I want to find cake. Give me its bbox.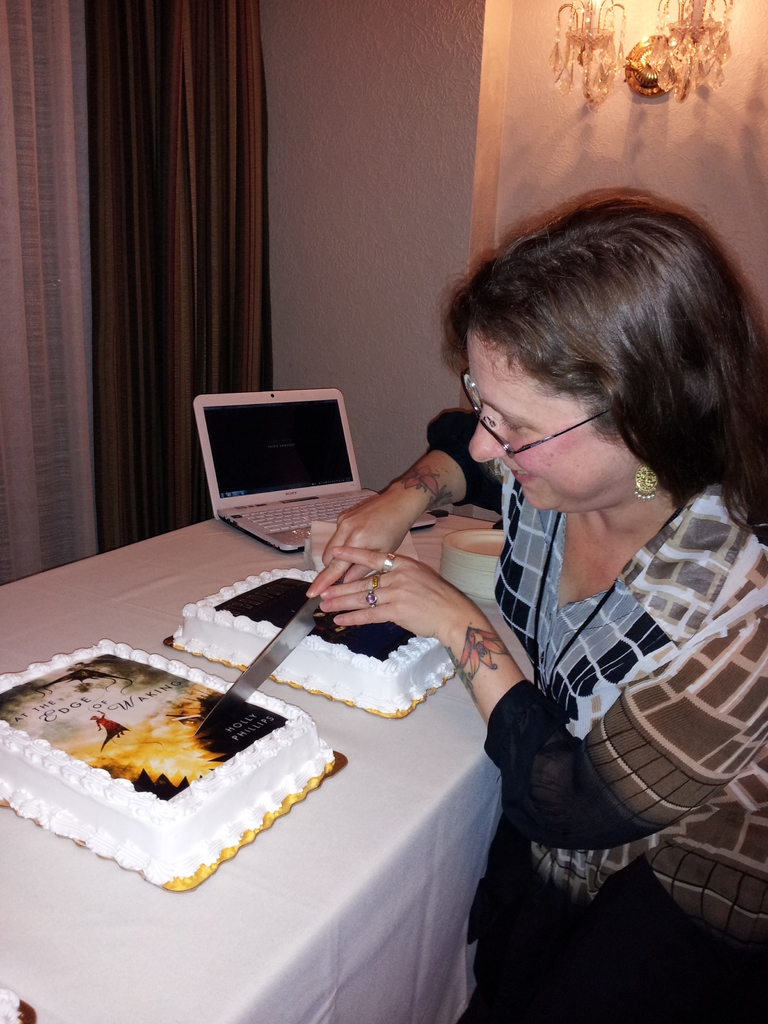
bbox=[170, 566, 458, 712].
